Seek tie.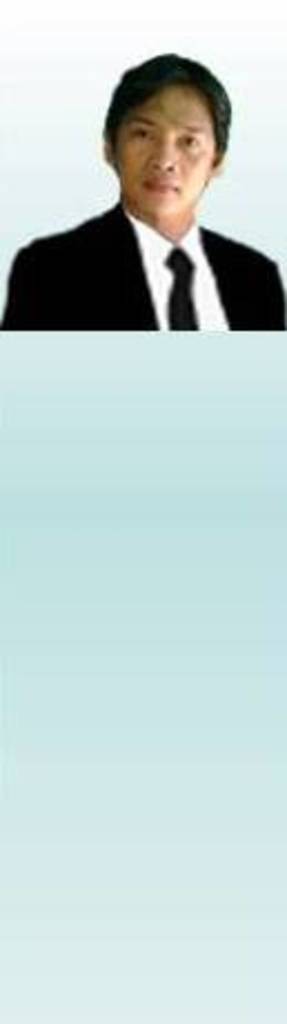
165/244/194/333.
